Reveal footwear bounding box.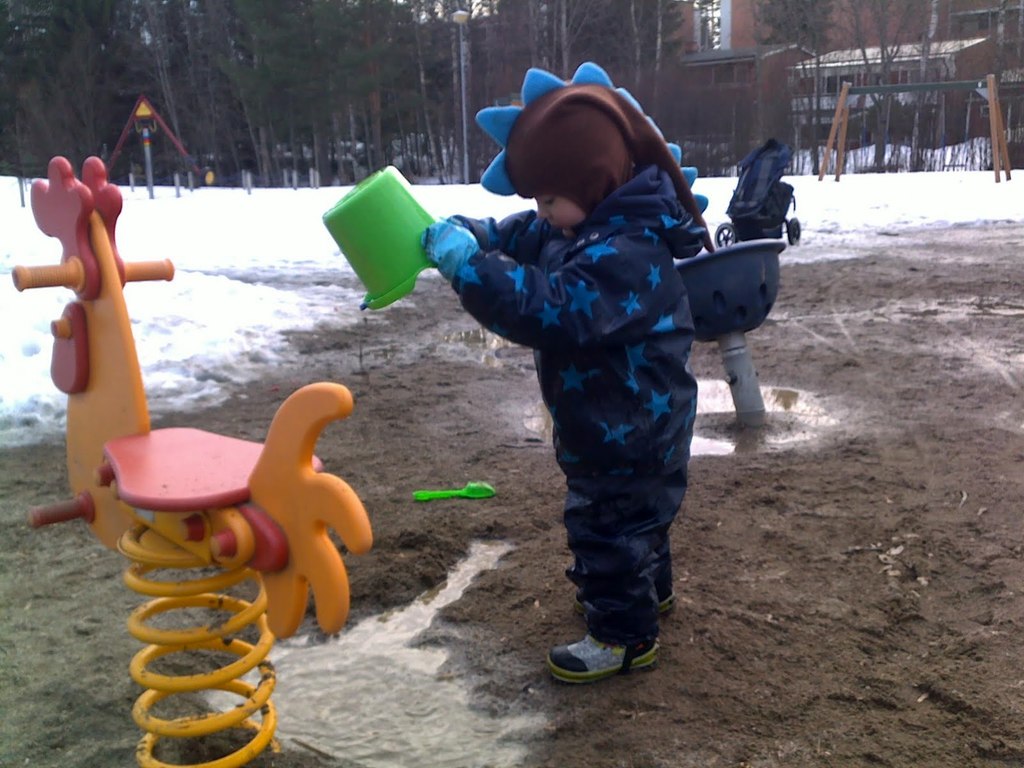
Revealed: [540,621,651,691].
